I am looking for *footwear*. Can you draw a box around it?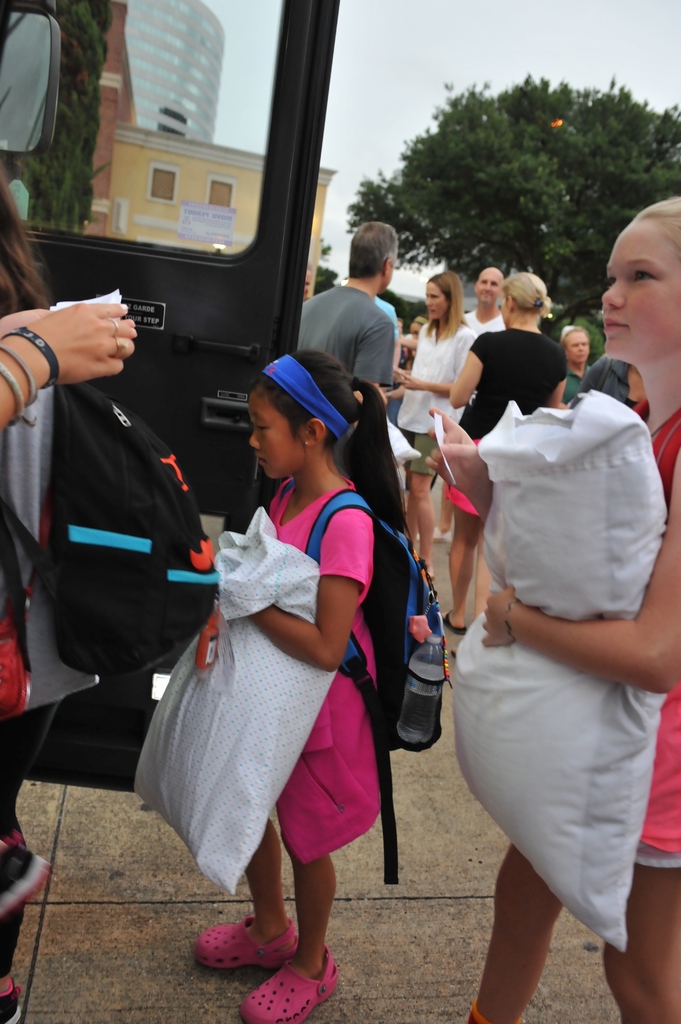
Sure, the bounding box is x1=237 y1=945 x2=339 y2=1022.
